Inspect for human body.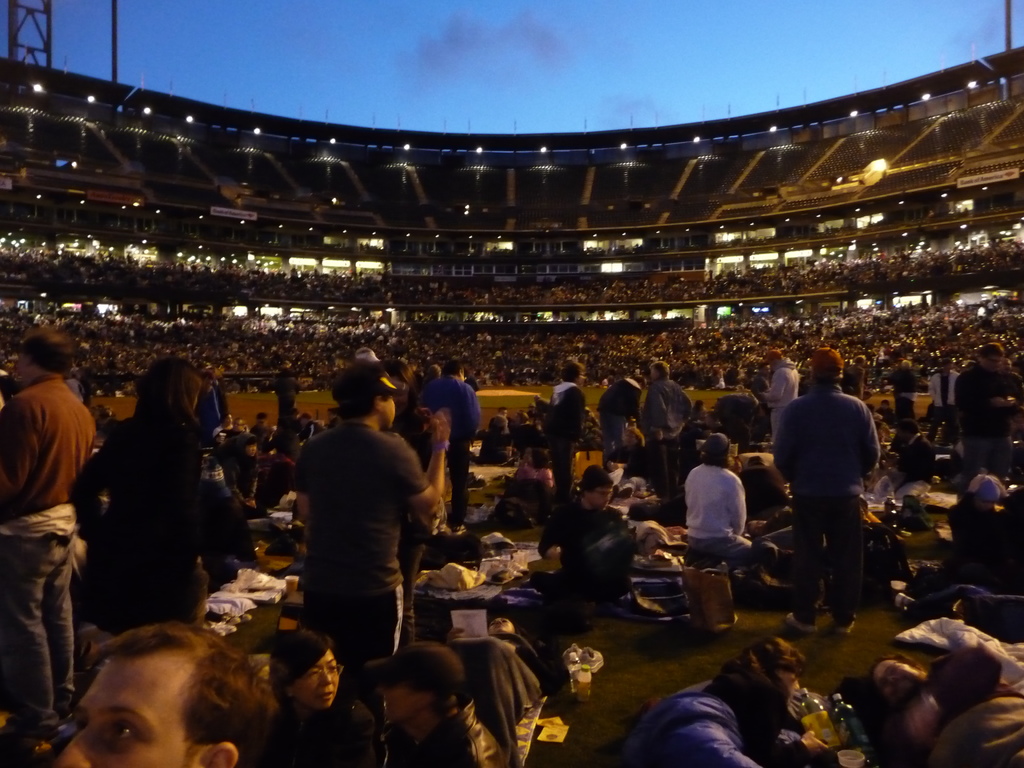
Inspection: (330,274,335,282).
